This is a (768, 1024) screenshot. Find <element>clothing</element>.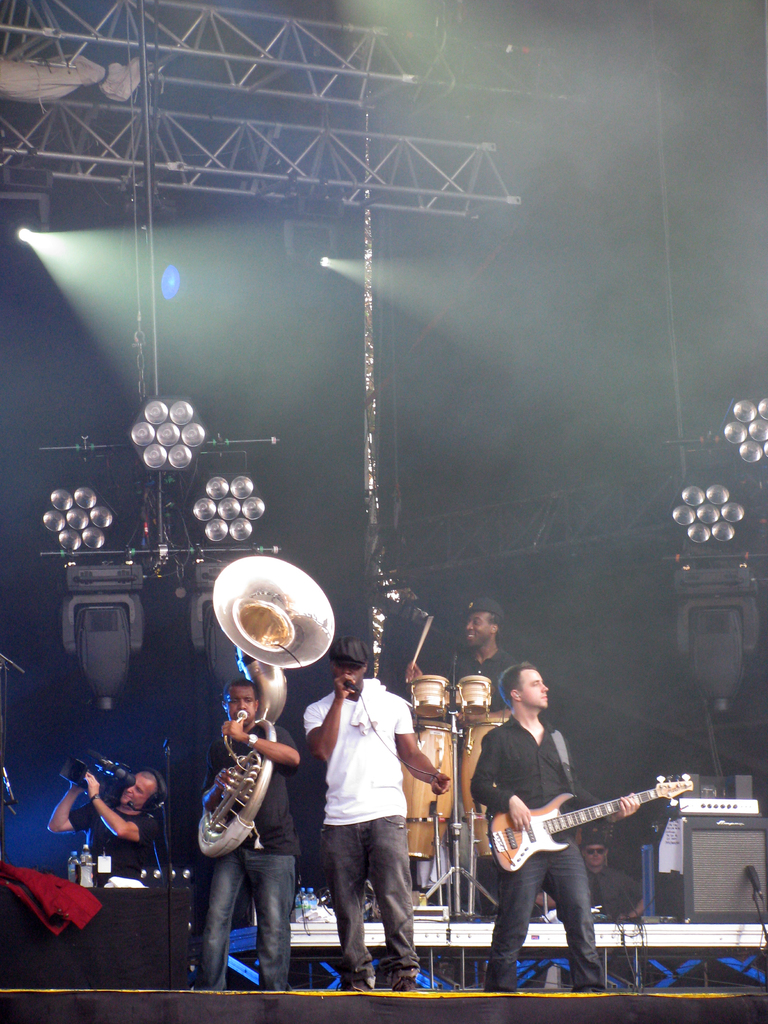
Bounding box: 438,650,515,713.
